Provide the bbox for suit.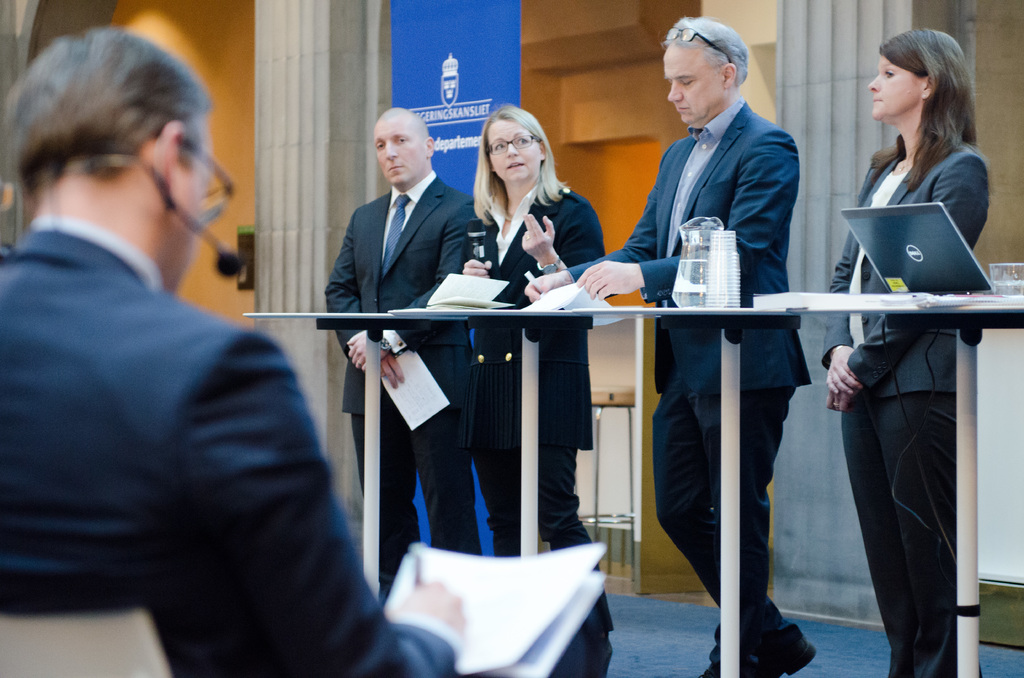
region(320, 170, 474, 613).
